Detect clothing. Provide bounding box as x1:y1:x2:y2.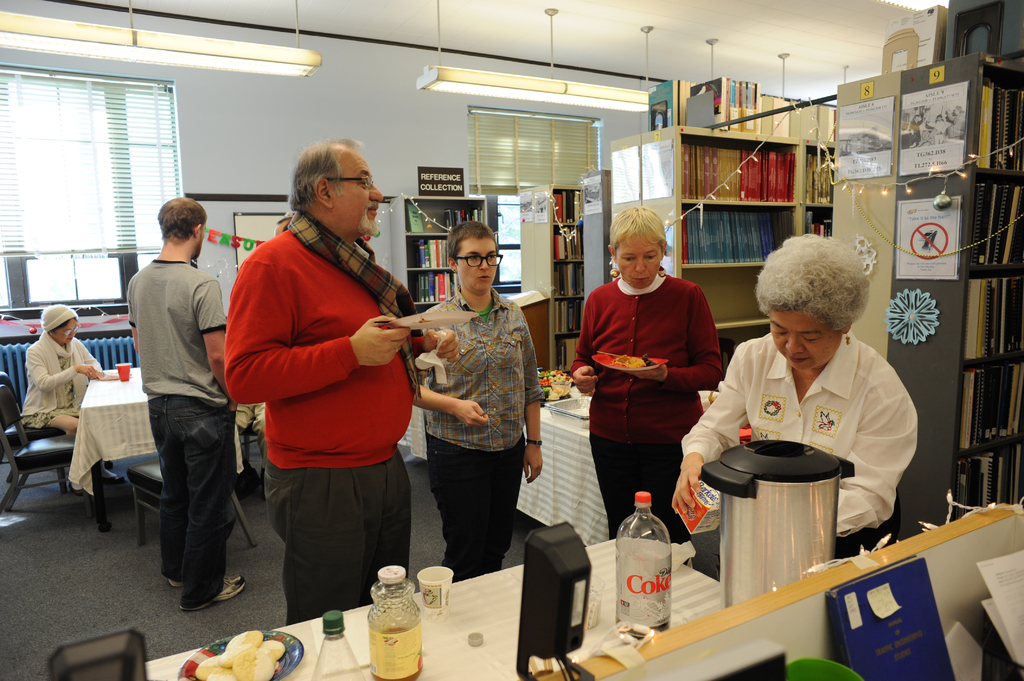
228:186:419:591.
